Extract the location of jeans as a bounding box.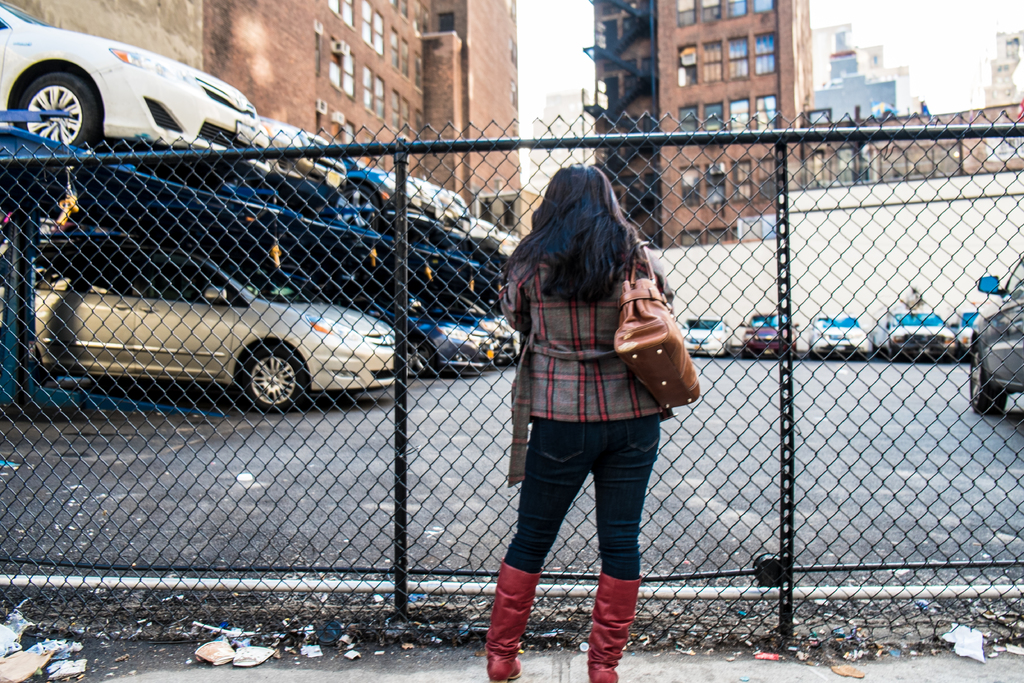
Rect(502, 417, 675, 625).
